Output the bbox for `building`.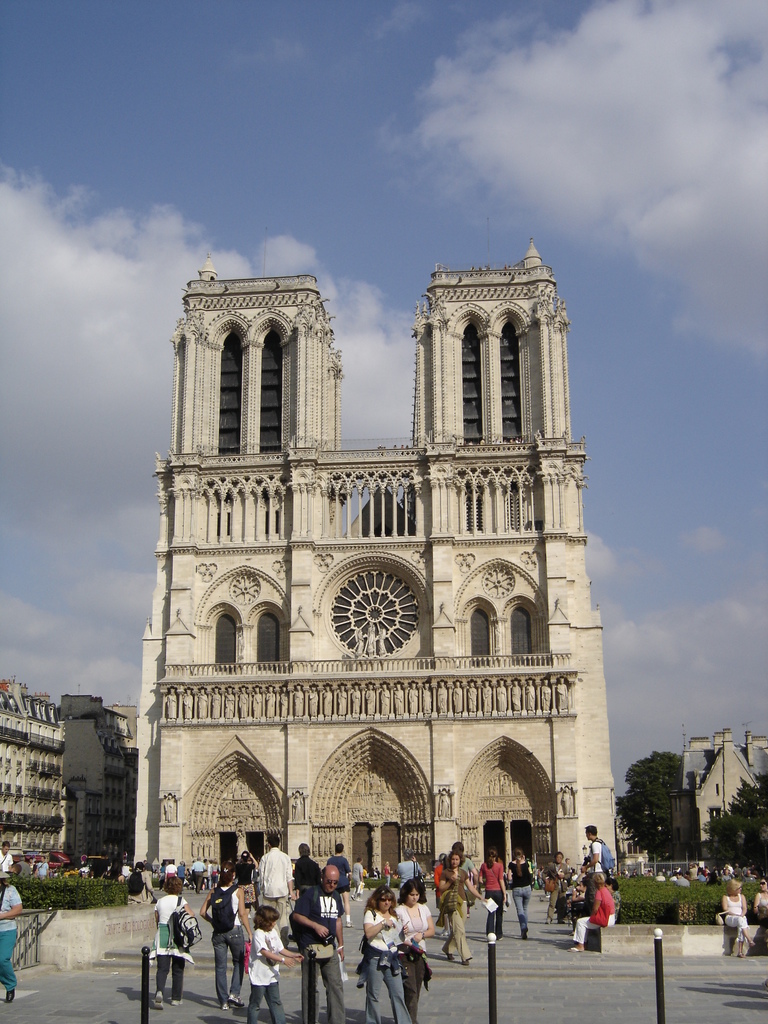
[668,727,767,862].
